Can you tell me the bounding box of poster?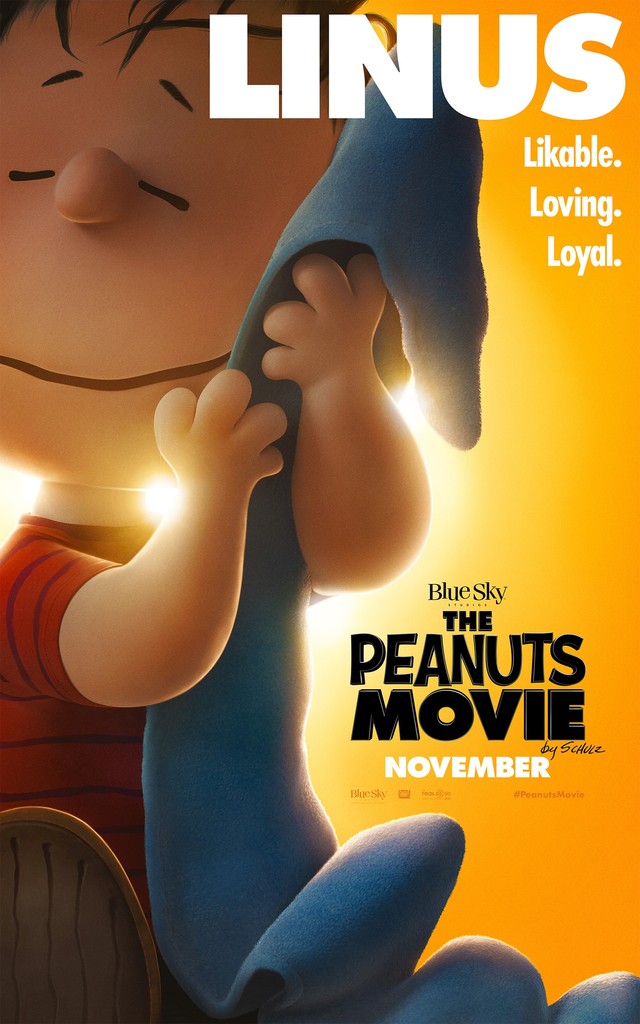
0 0 639 1023.
